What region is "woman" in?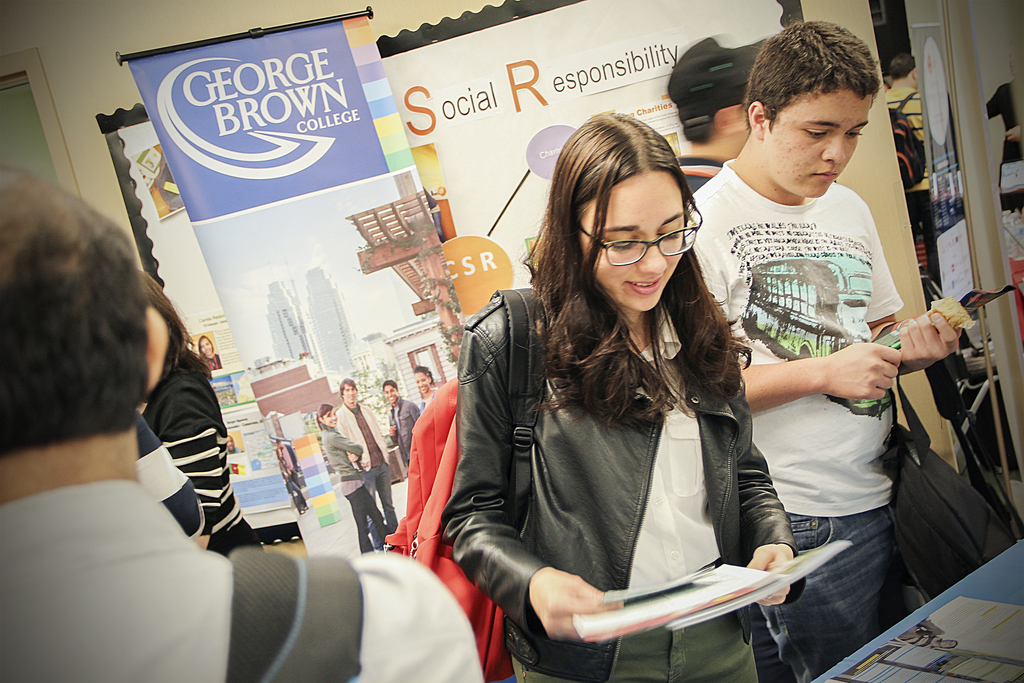
136/267/266/556.
